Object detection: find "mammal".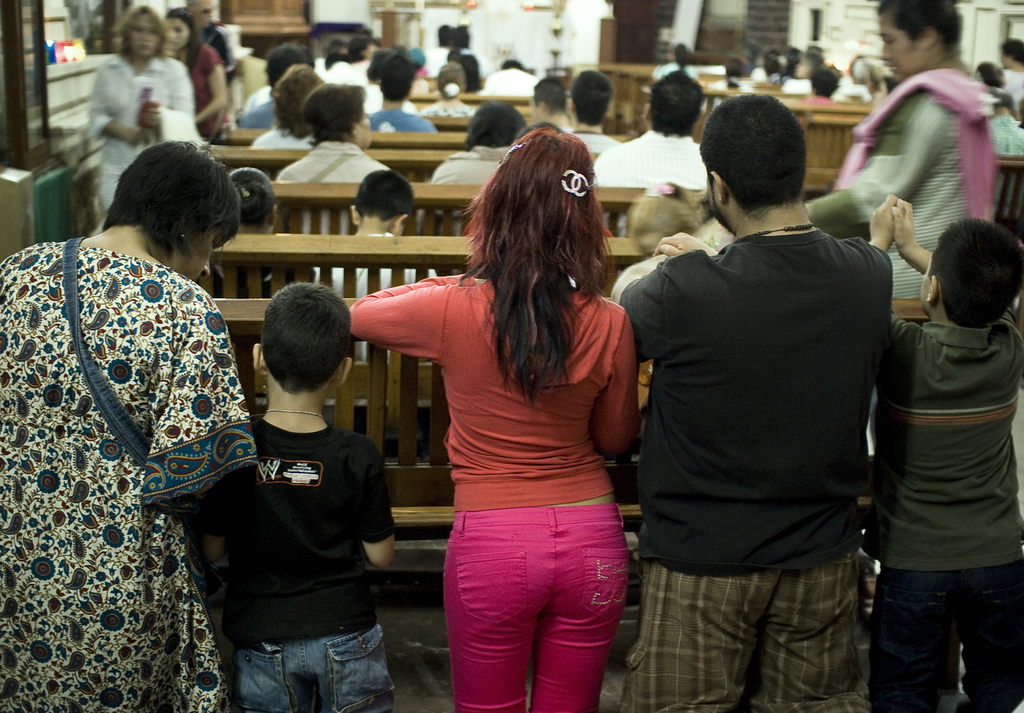
bbox(276, 83, 394, 184).
